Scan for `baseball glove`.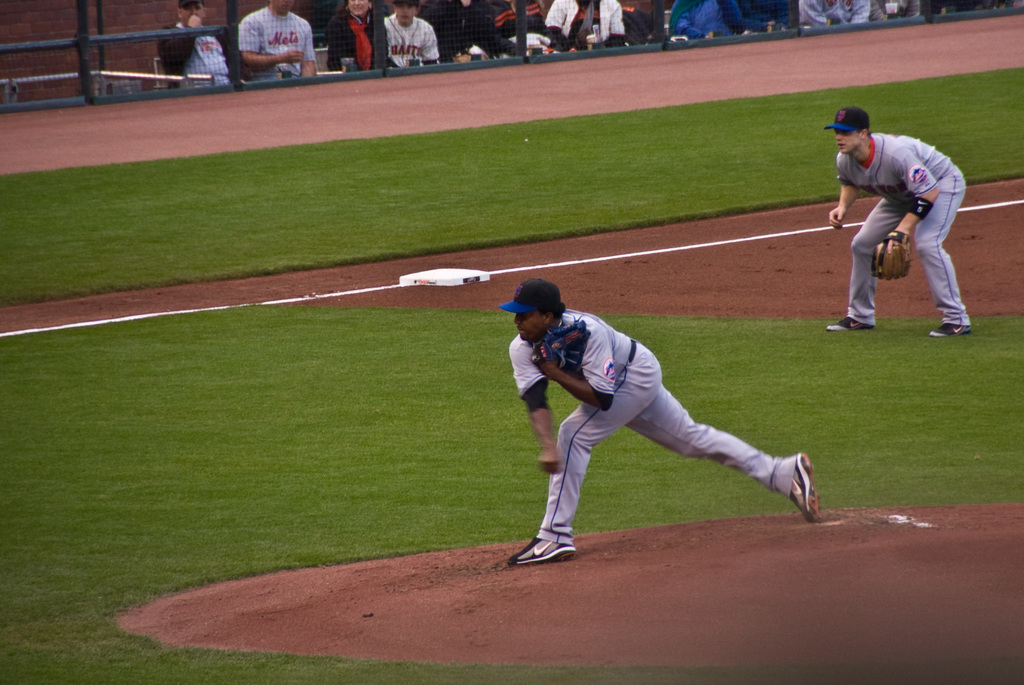
Scan result: 531,322,593,378.
